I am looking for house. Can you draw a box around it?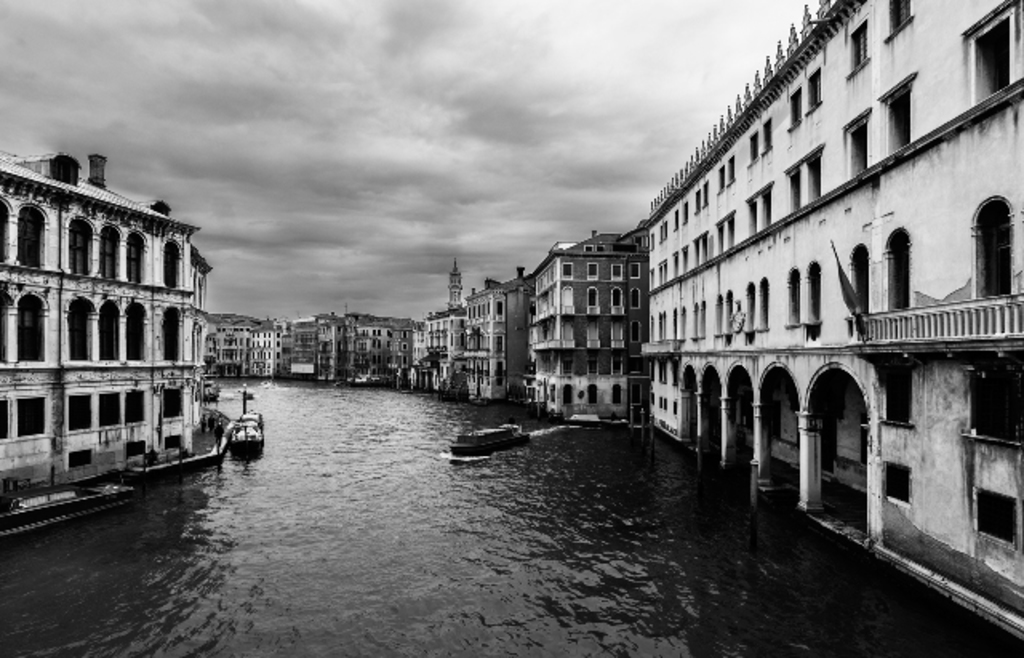
Sure, the bounding box is l=328, t=309, r=354, b=384.
